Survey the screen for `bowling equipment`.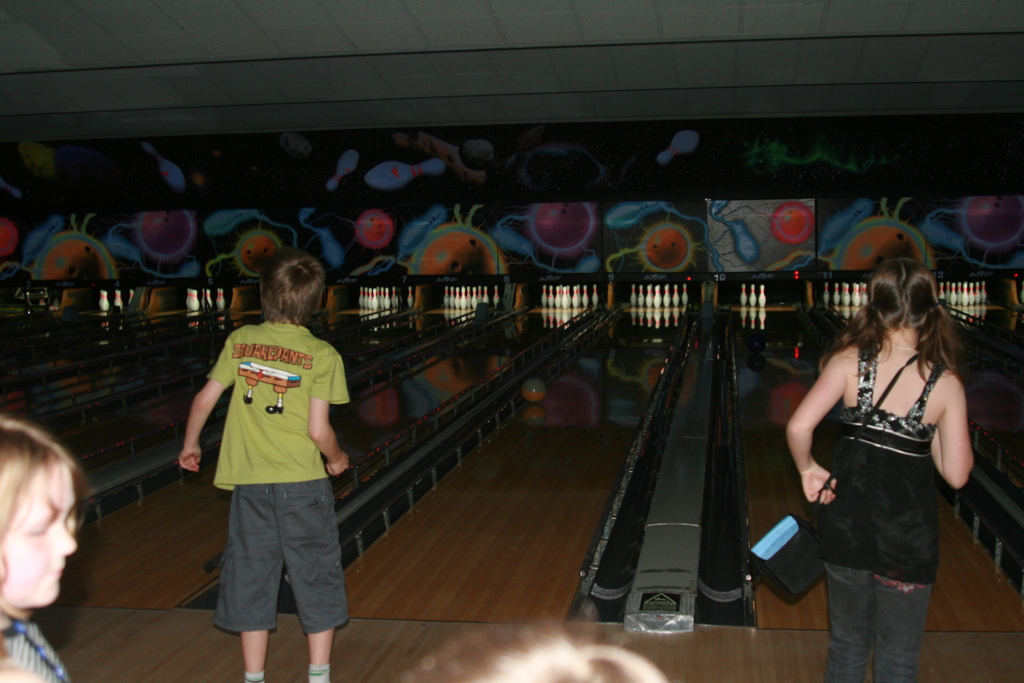
Survey found: bbox=(738, 279, 747, 311).
